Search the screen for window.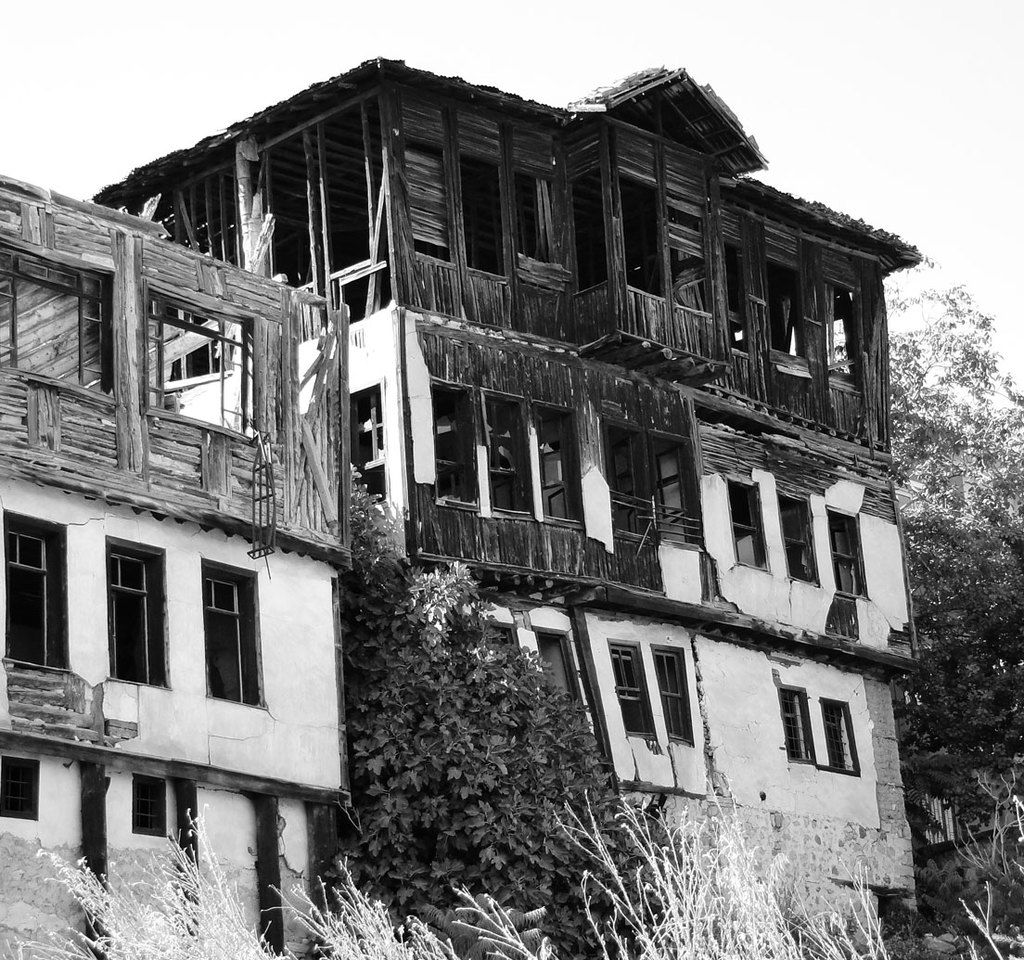
Found at left=544, top=405, right=590, bottom=533.
